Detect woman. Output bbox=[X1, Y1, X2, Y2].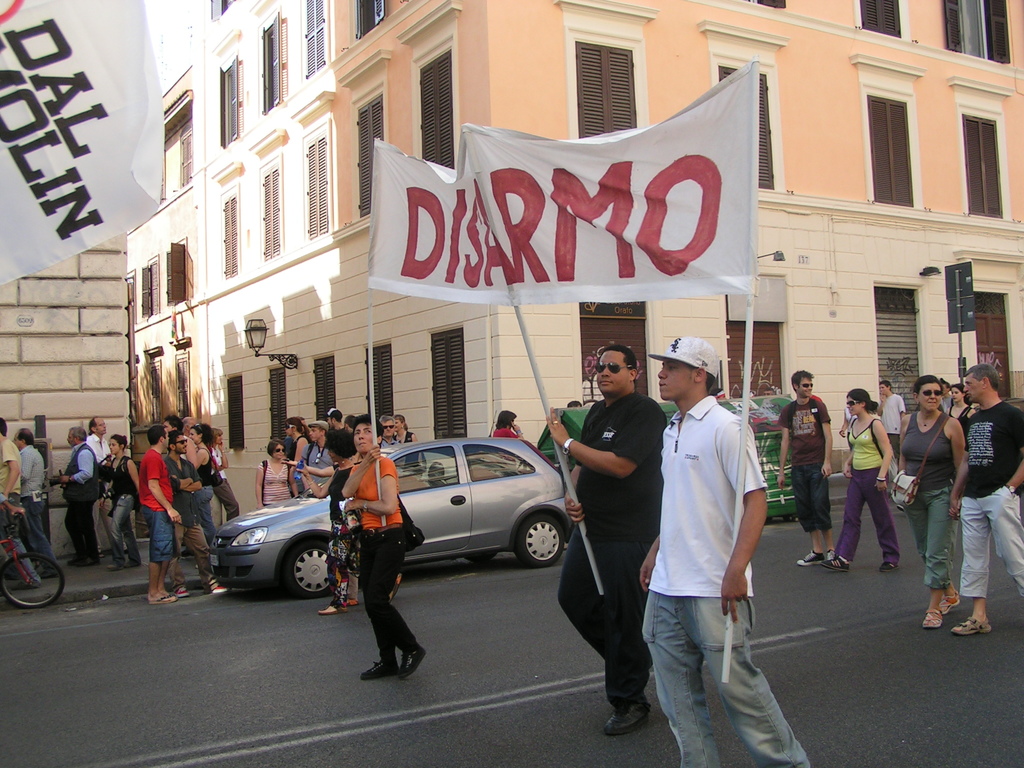
bbox=[211, 430, 240, 519].
